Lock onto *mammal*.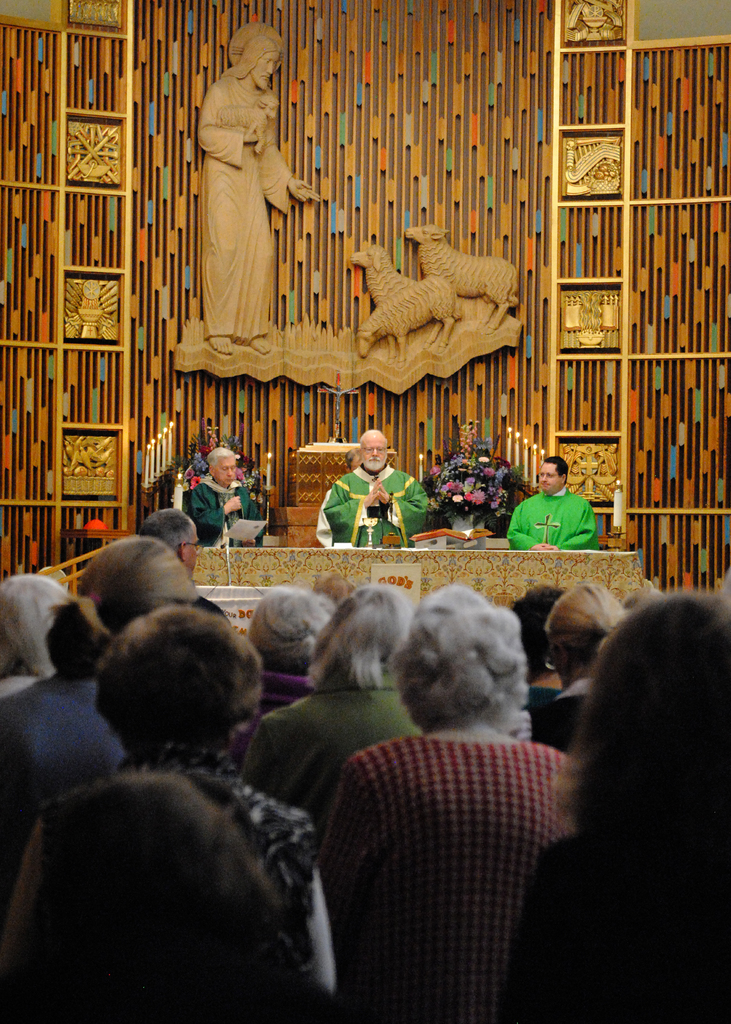
Locked: [left=344, top=241, right=420, bottom=304].
